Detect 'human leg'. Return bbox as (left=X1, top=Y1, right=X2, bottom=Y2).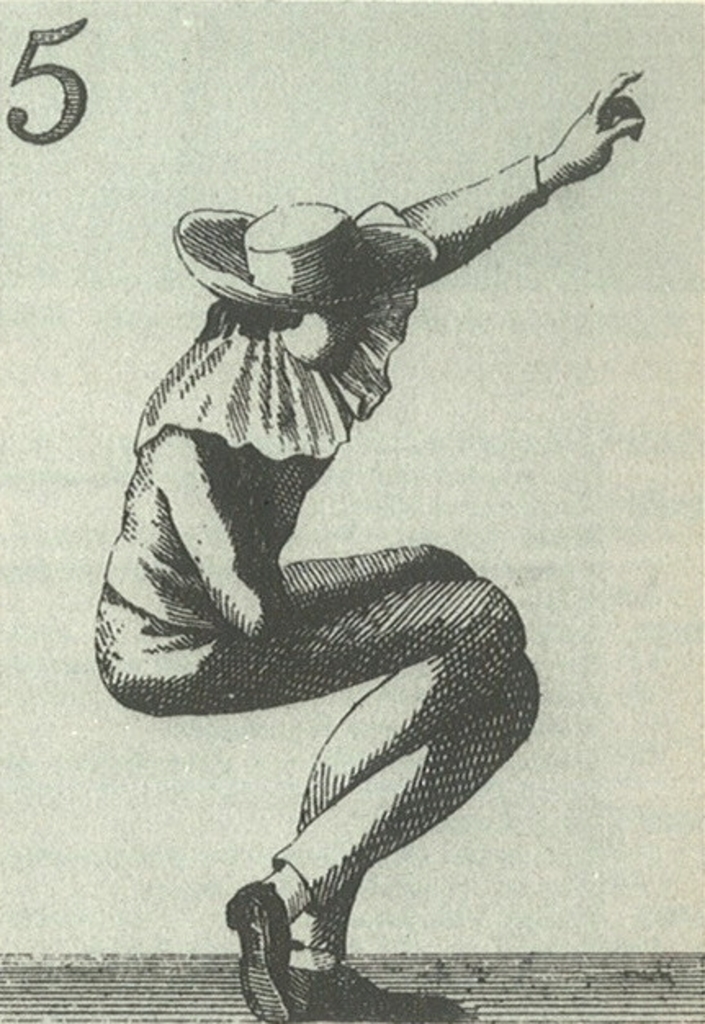
(left=95, top=579, right=528, bottom=1022).
